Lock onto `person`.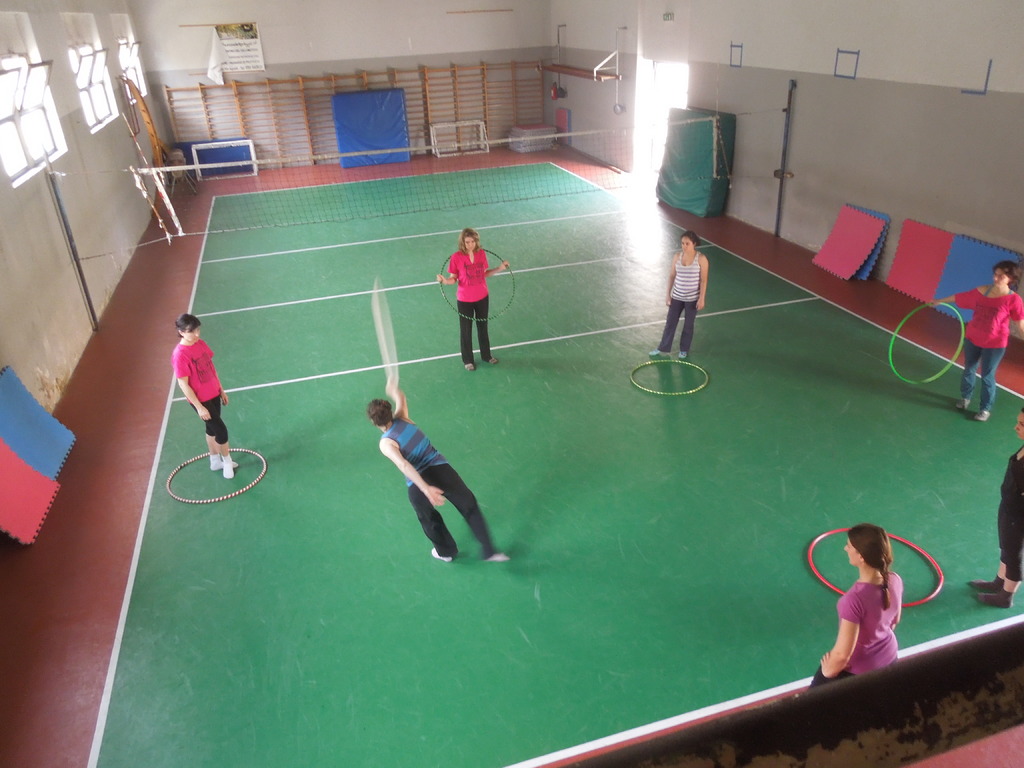
Locked: l=166, t=312, r=235, b=479.
